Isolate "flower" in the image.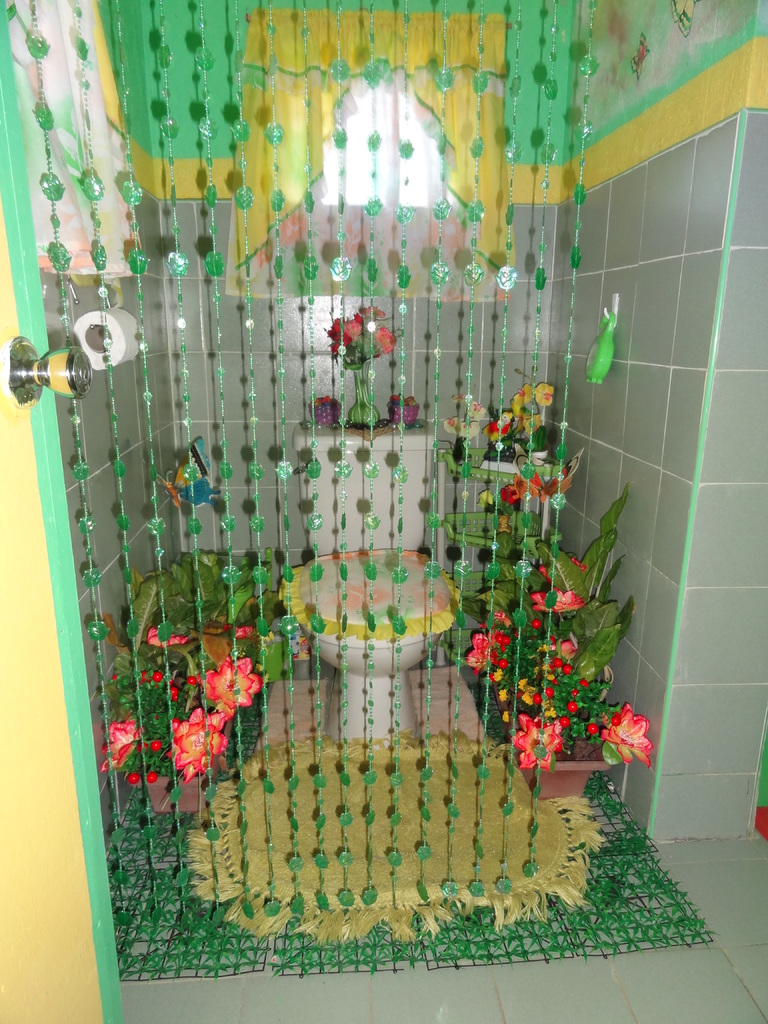
Isolated region: rect(466, 400, 491, 417).
